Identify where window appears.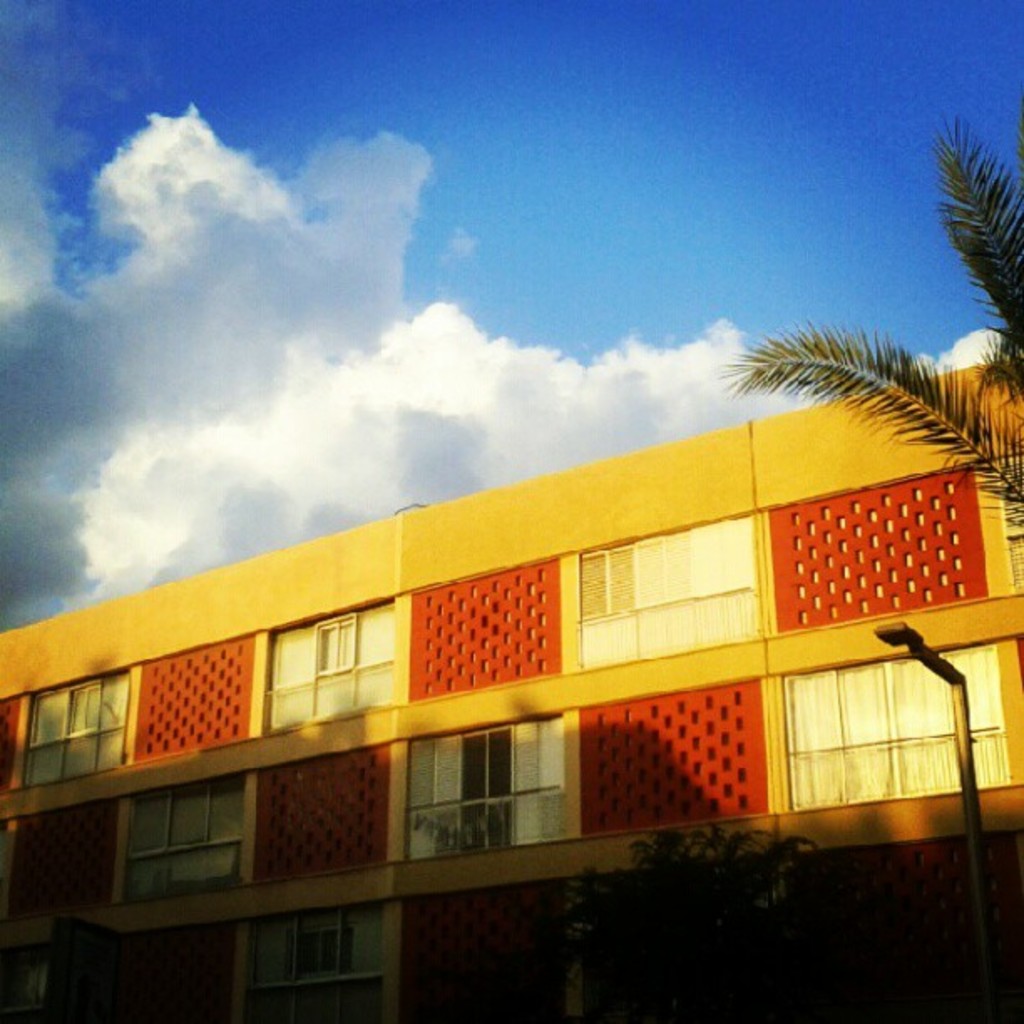
Appears at rect(263, 592, 405, 723).
